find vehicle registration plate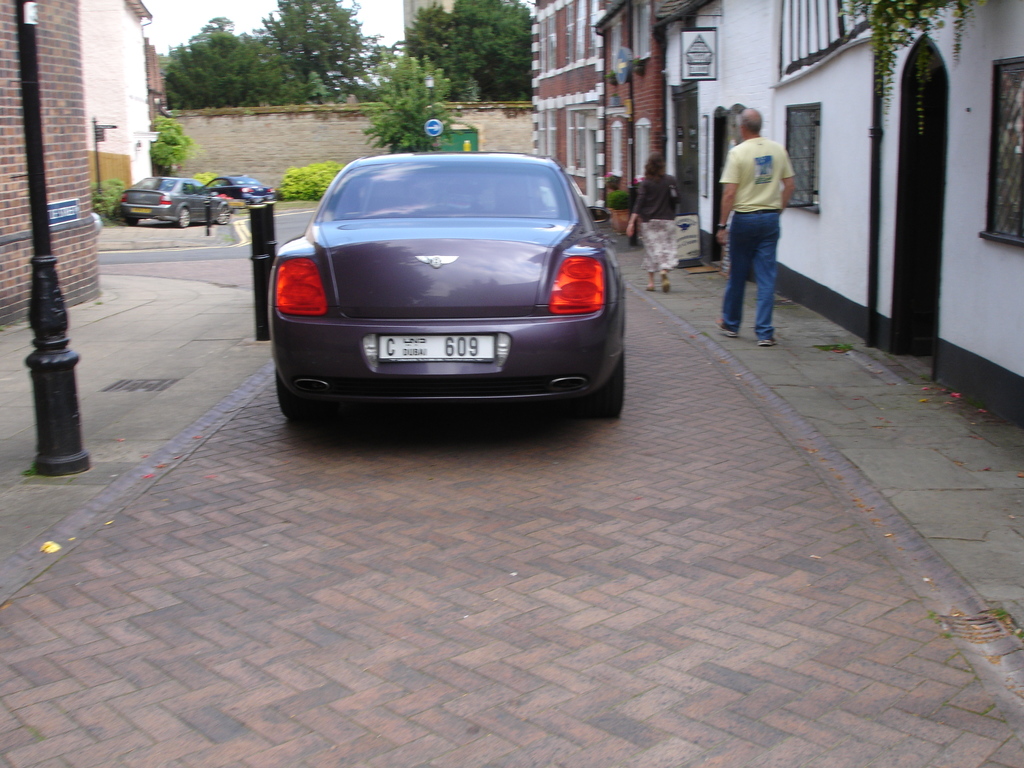
bbox=(378, 335, 495, 362)
